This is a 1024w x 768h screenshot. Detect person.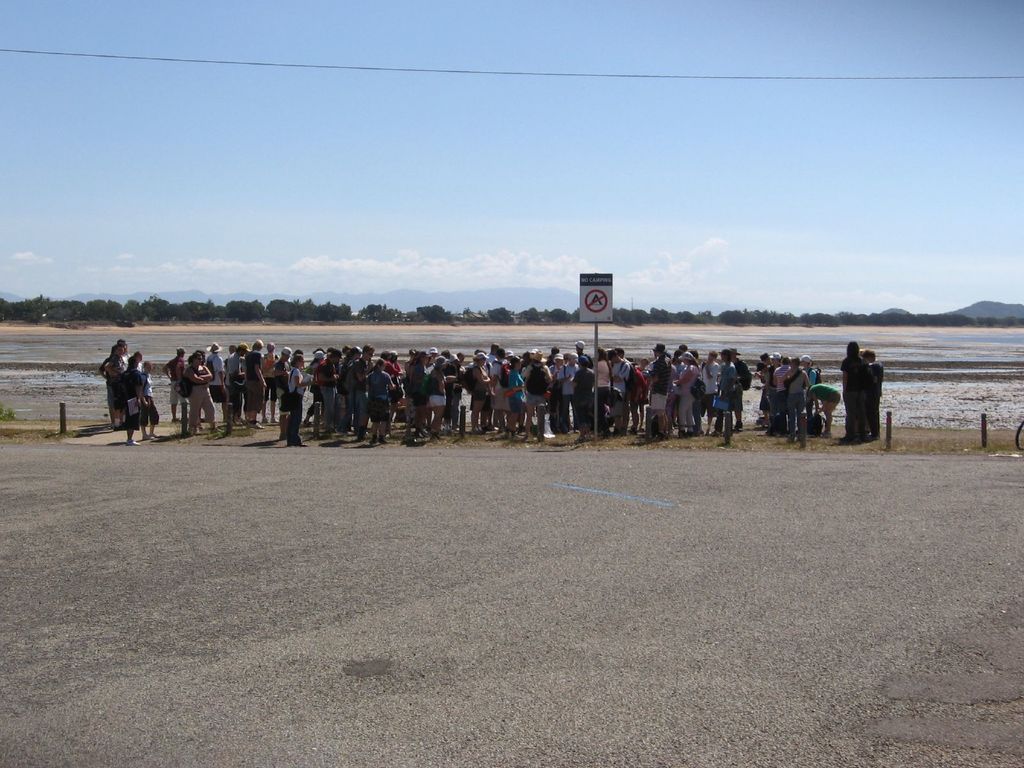
Rect(700, 348, 719, 420).
